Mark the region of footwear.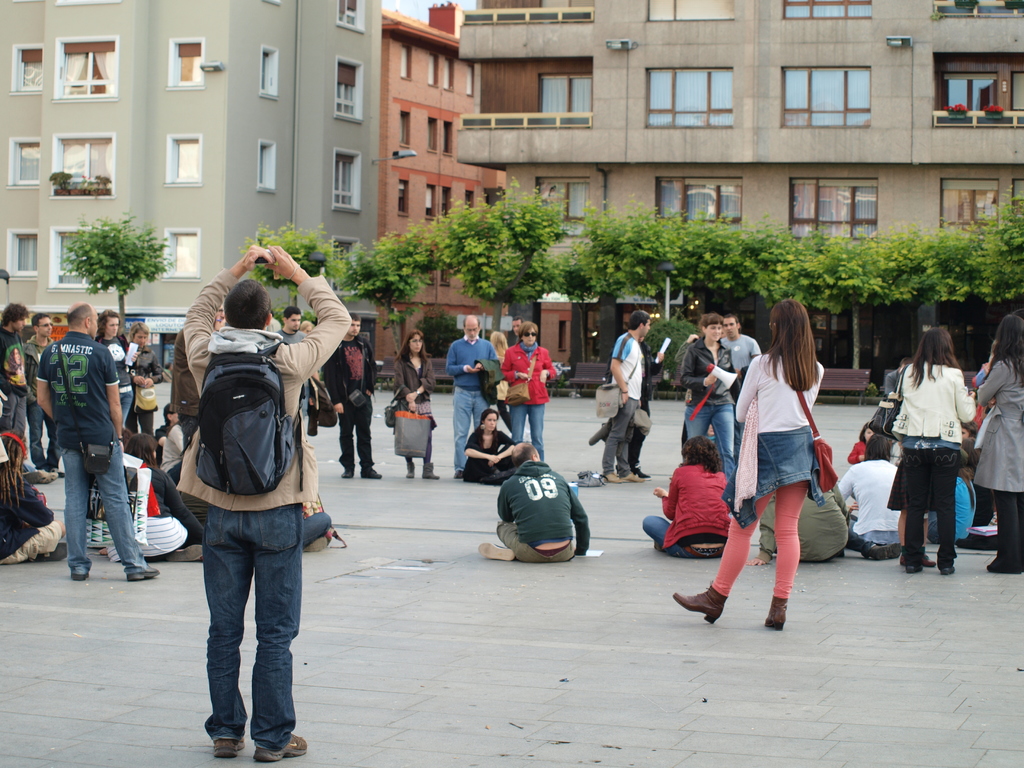
Region: 900 553 934 569.
